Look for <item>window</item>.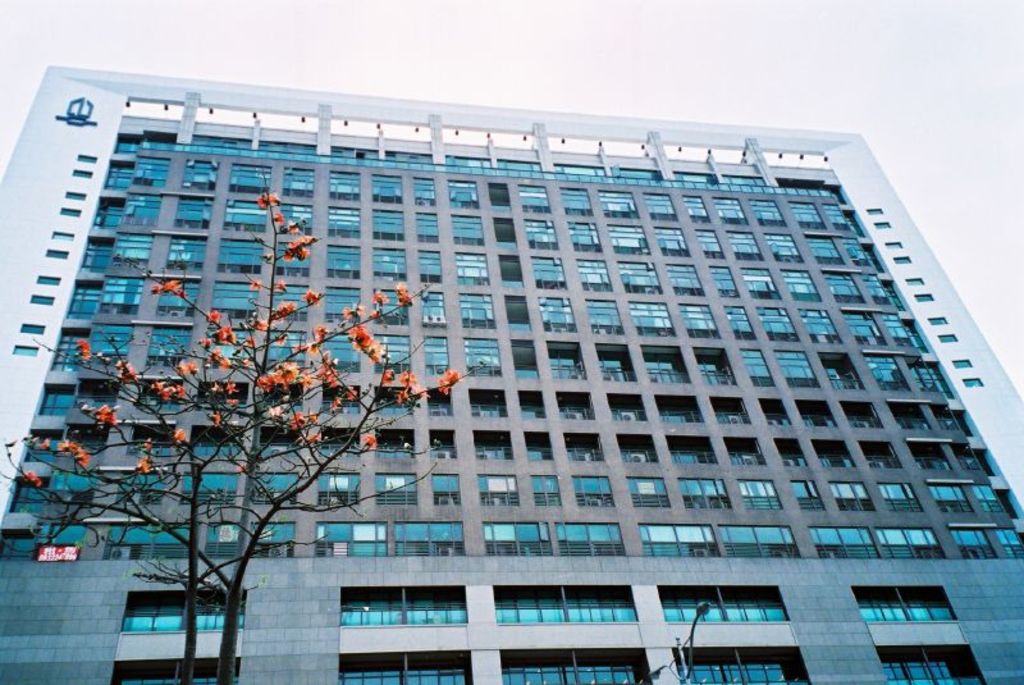
Found: [628, 480, 668, 506].
